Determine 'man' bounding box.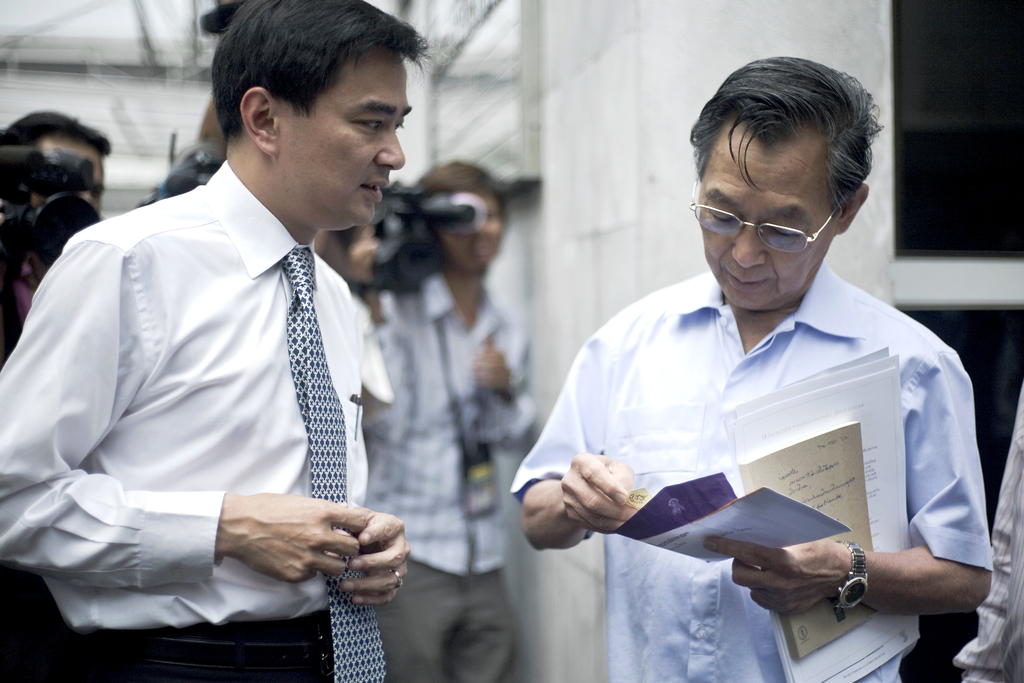
Determined: <box>956,381,1023,682</box>.
